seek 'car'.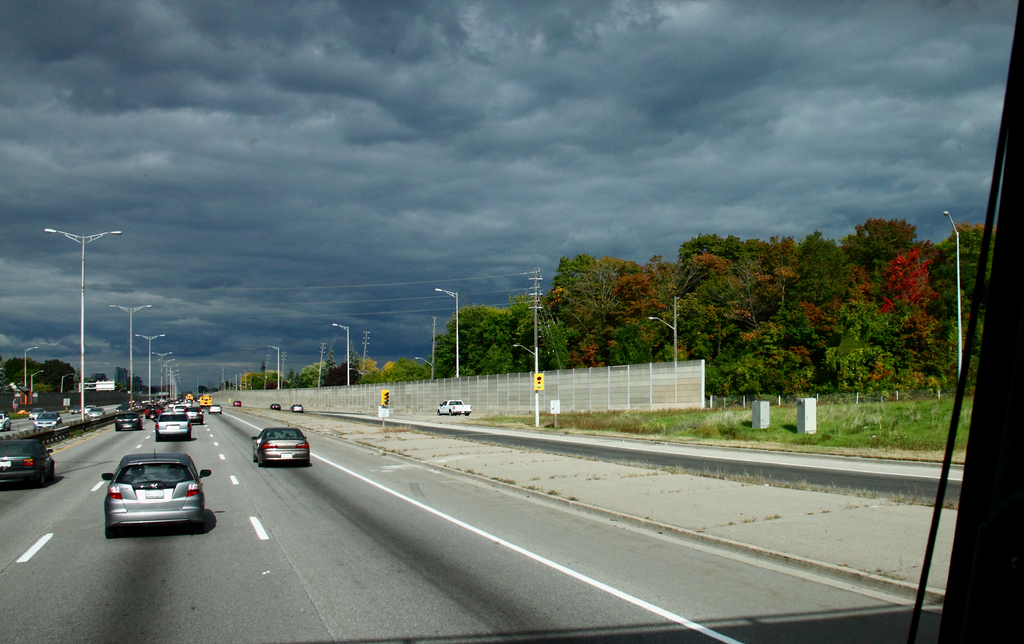
rect(287, 403, 305, 412).
